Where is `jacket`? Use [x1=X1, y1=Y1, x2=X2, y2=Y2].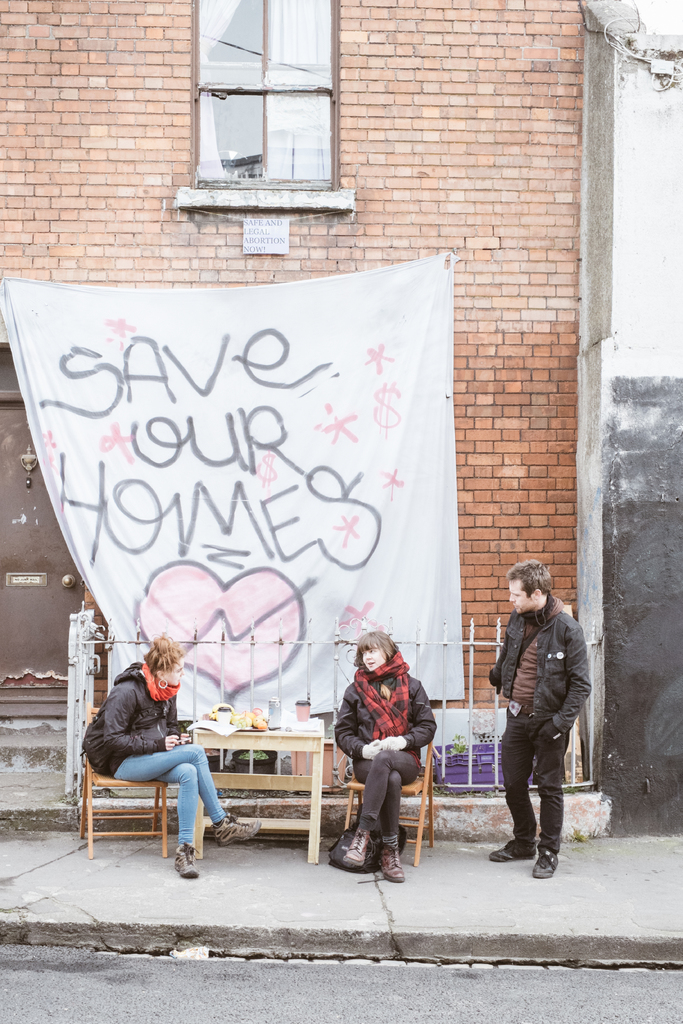
[x1=505, y1=584, x2=602, y2=753].
